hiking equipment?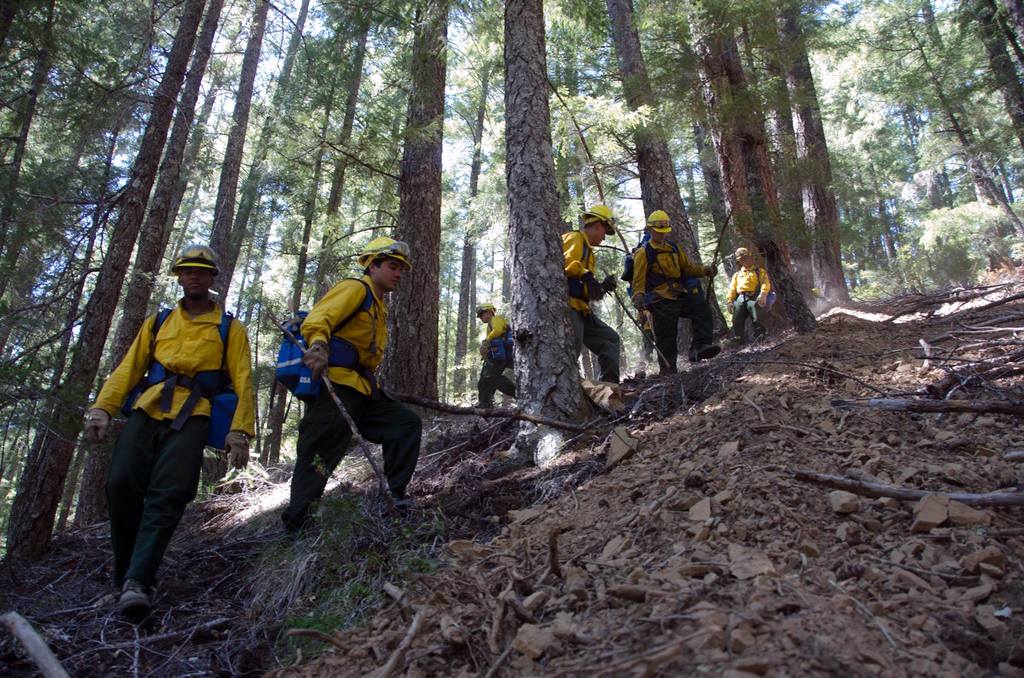
{"x1": 113, "y1": 570, "x2": 154, "y2": 633}
